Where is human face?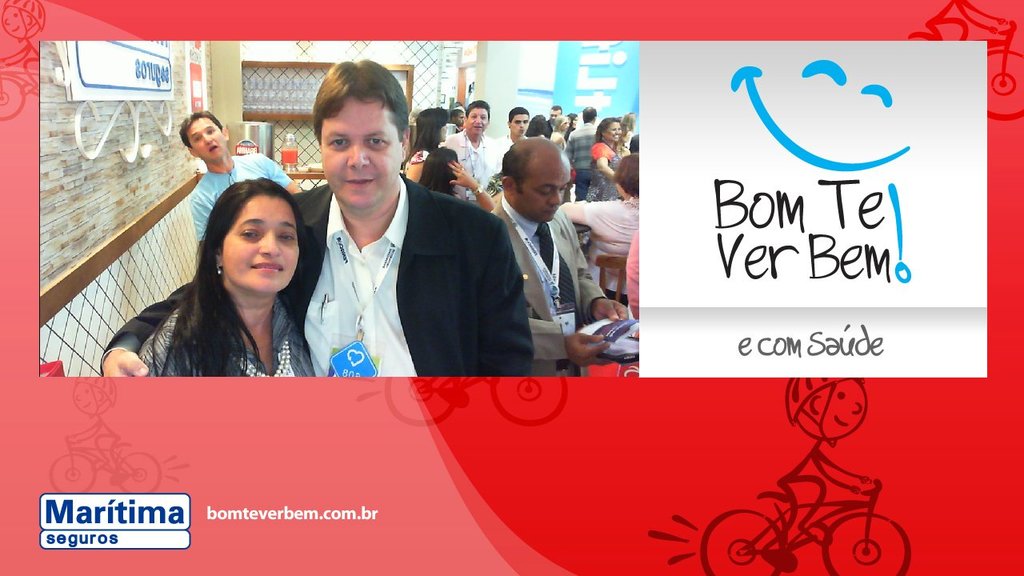
detection(509, 114, 530, 140).
